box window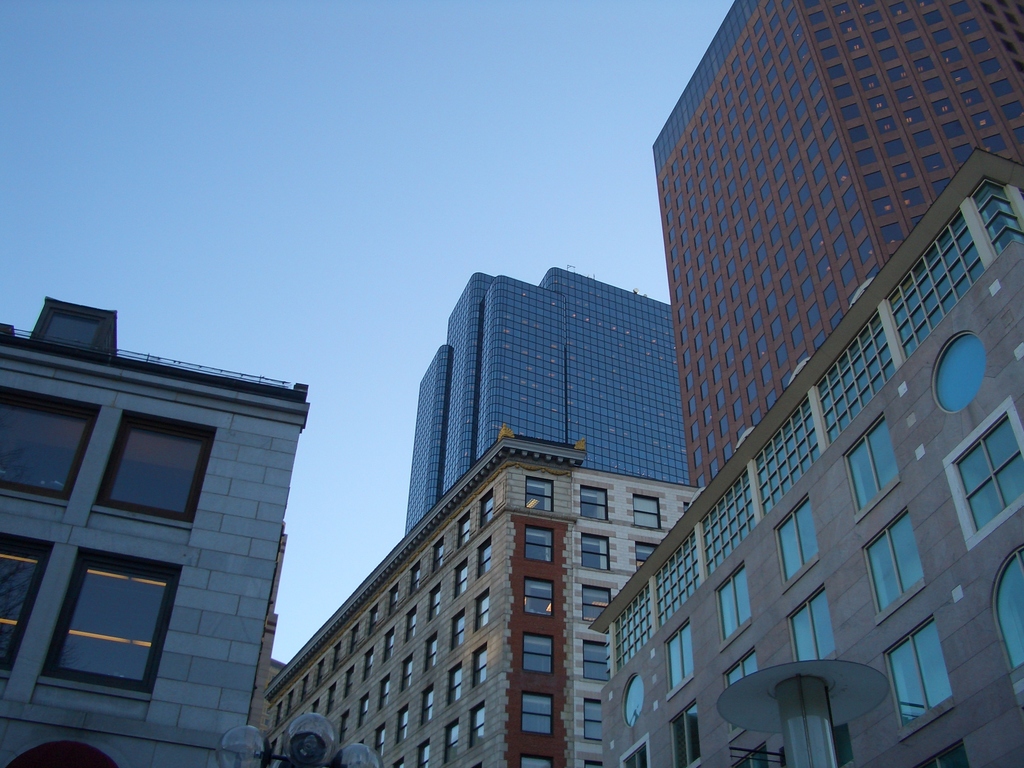
(577, 630, 617, 685)
